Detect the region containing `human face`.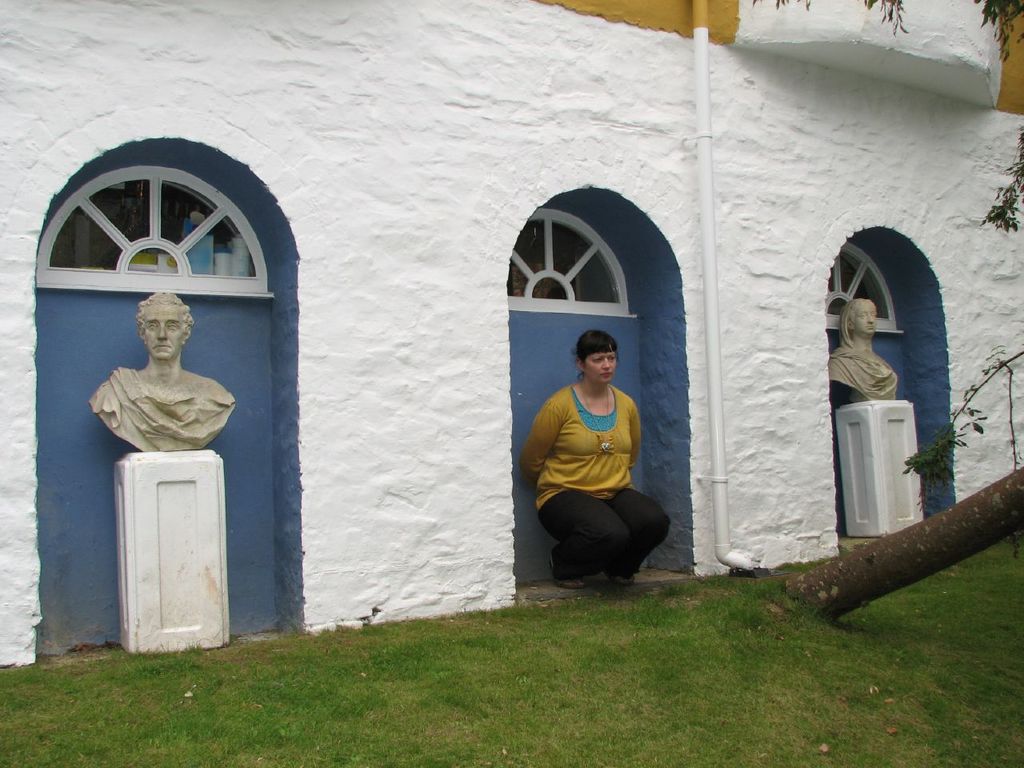
145/302/182/358.
